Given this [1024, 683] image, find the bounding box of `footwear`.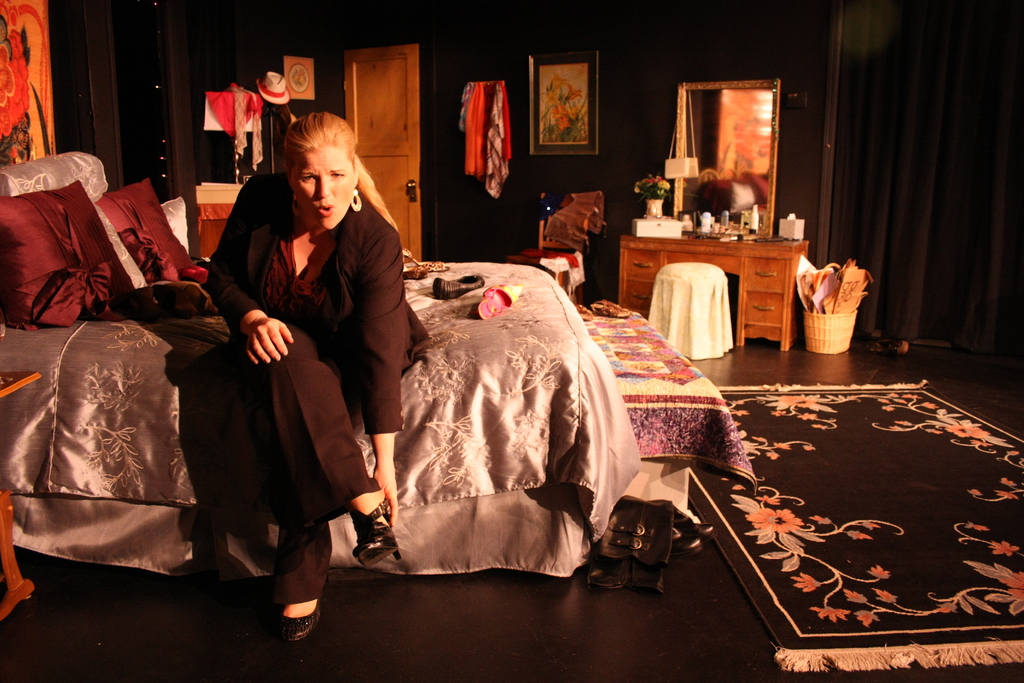
box=[244, 582, 324, 653].
